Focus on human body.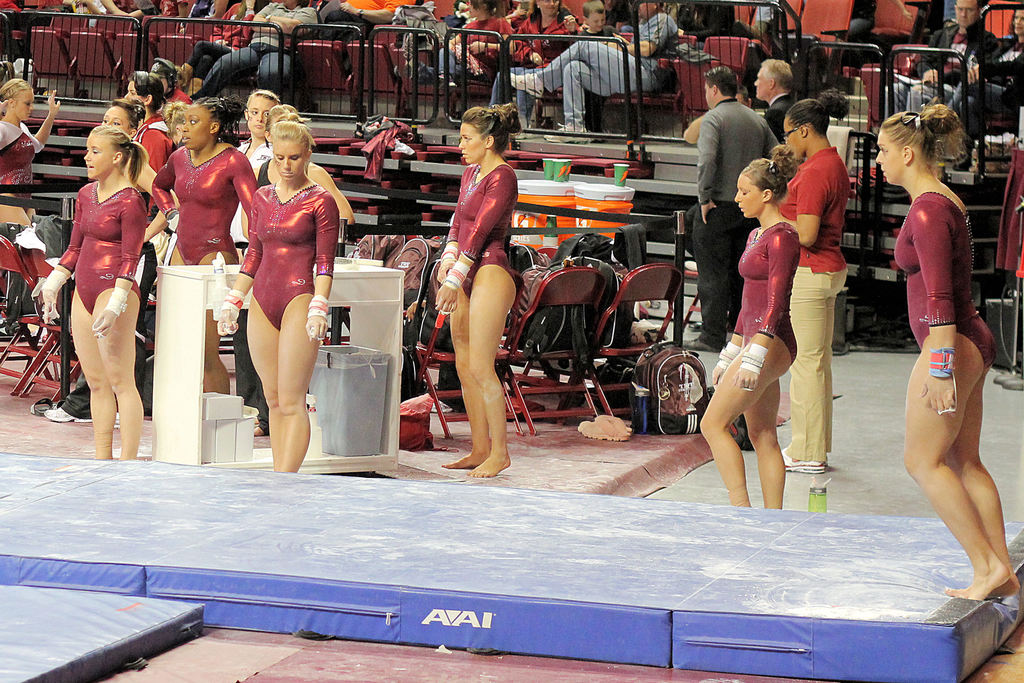
Focused at select_region(883, 0, 1002, 115).
